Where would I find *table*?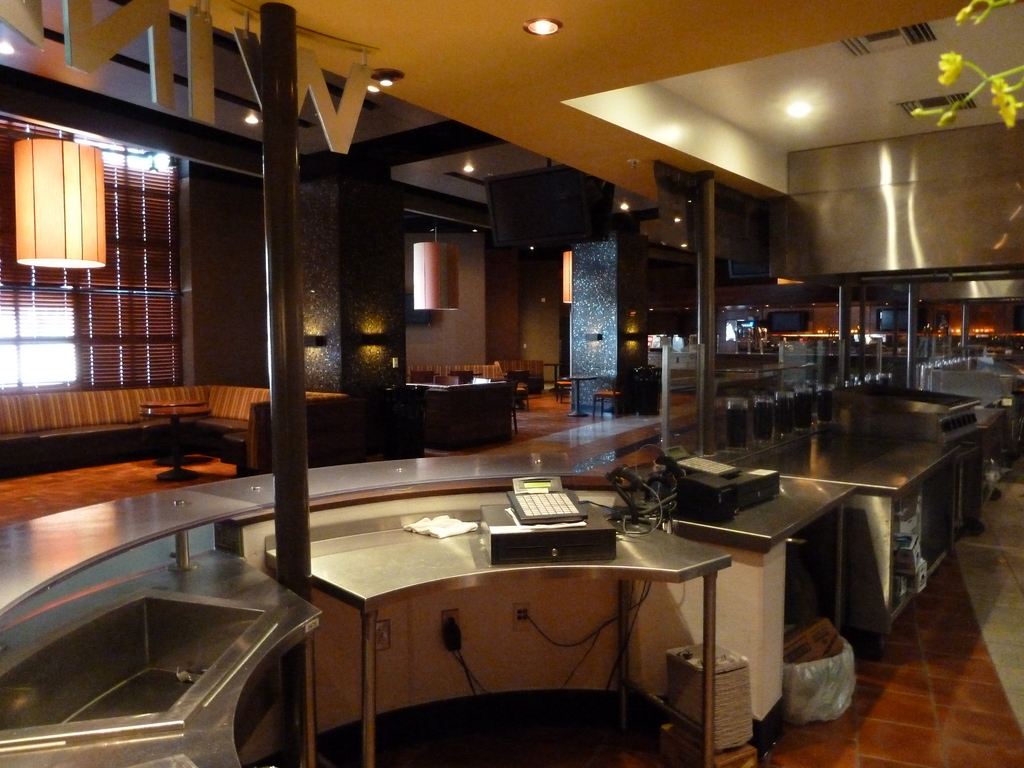
At [269, 516, 727, 767].
